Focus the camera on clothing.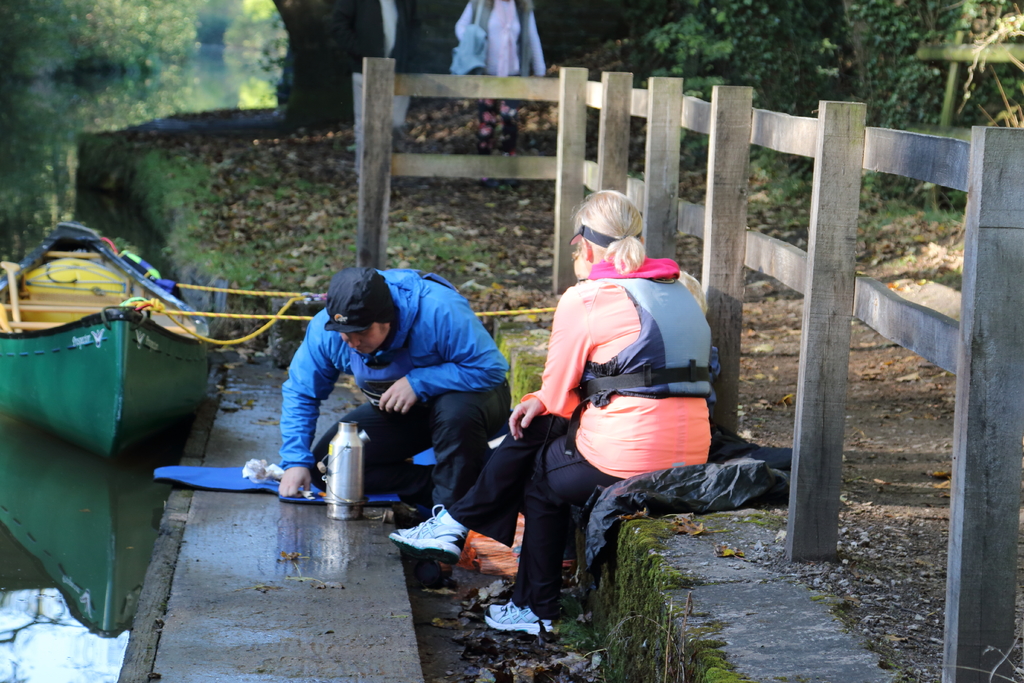
Focus region: [257, 258, 523, 519].
